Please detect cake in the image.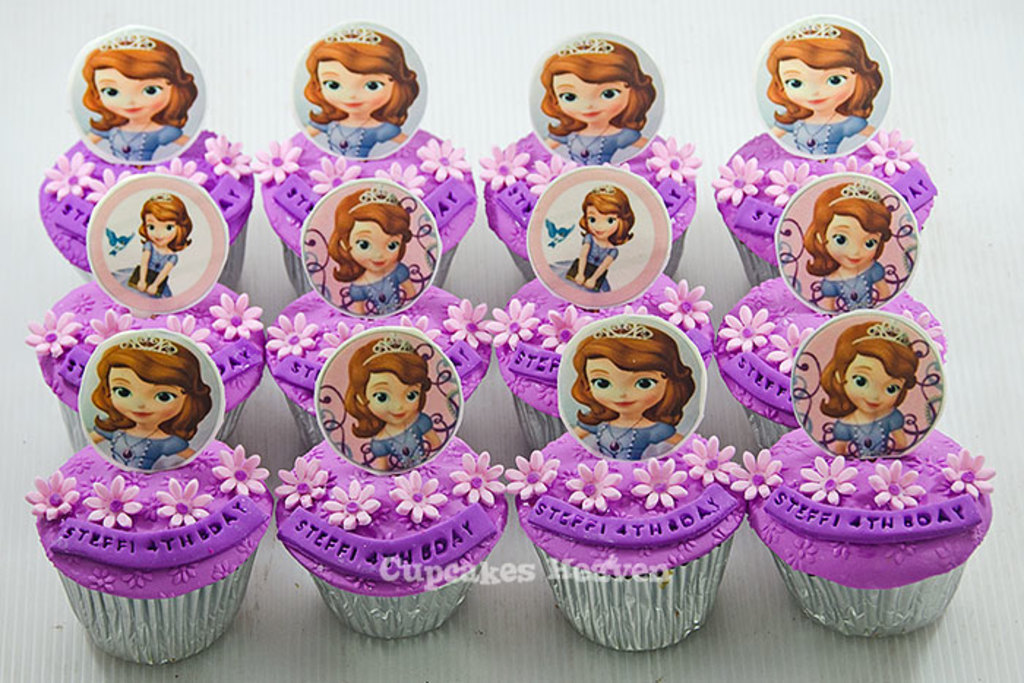
pyautogui.locateOnScreen(256, 282, 505, 459).
